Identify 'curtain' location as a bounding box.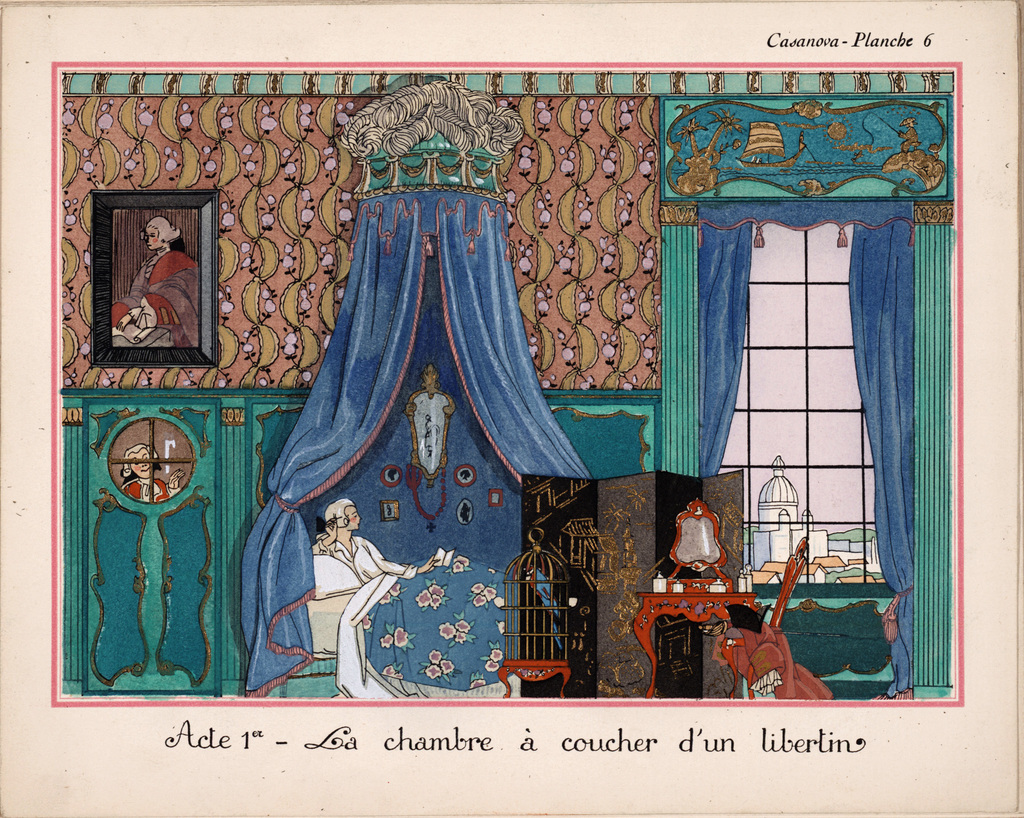
(left=237, top=182, right=598, bottom=701).
